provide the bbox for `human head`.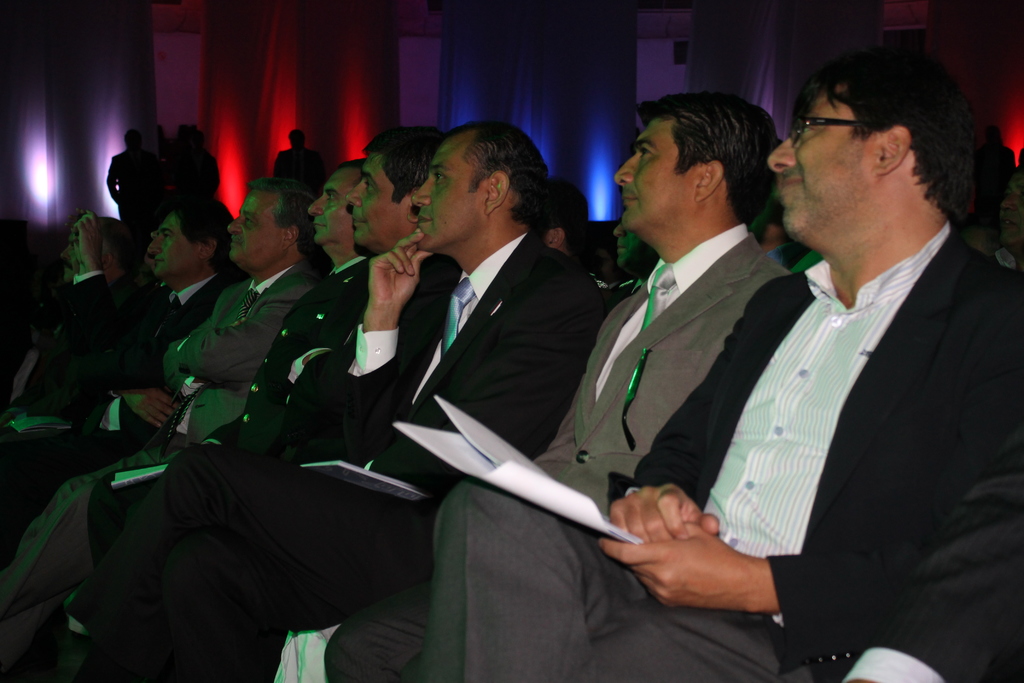
bbox=[146, 201, 232, 283].
